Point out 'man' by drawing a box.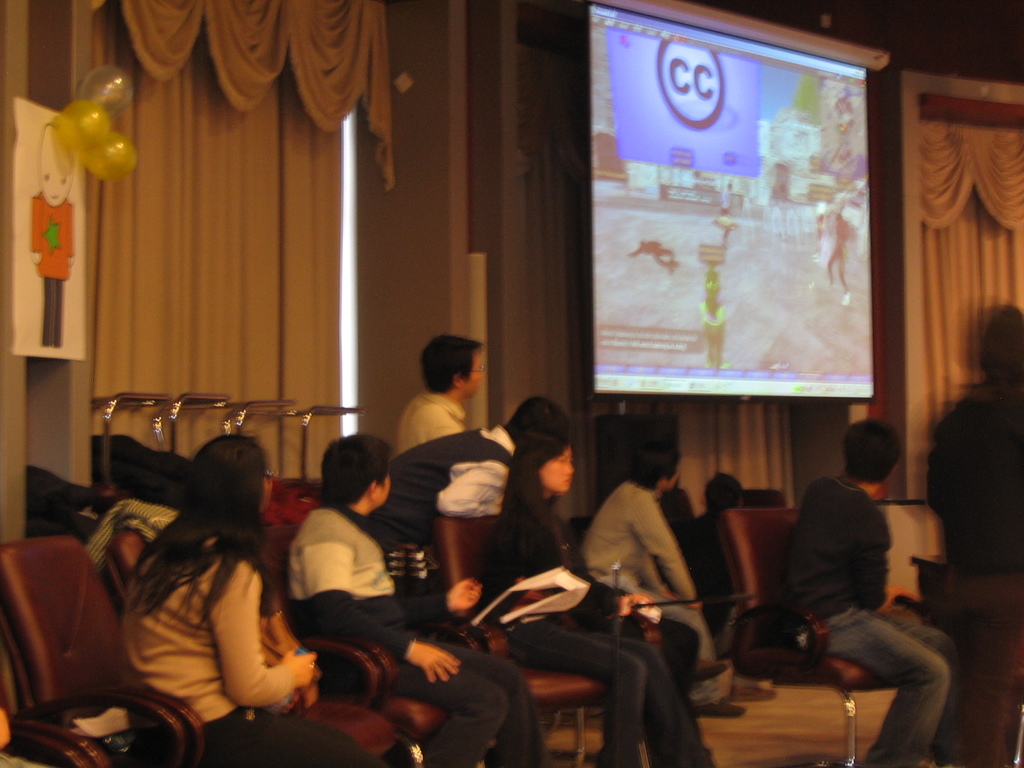
392:328:488:457.
